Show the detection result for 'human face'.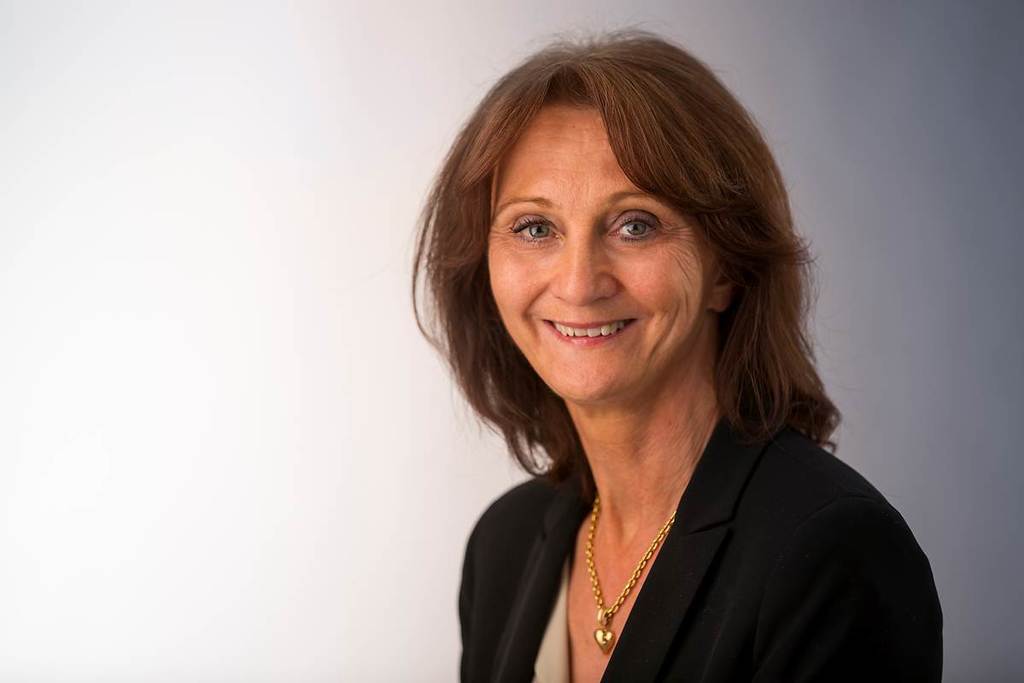
489/105/720/402.
